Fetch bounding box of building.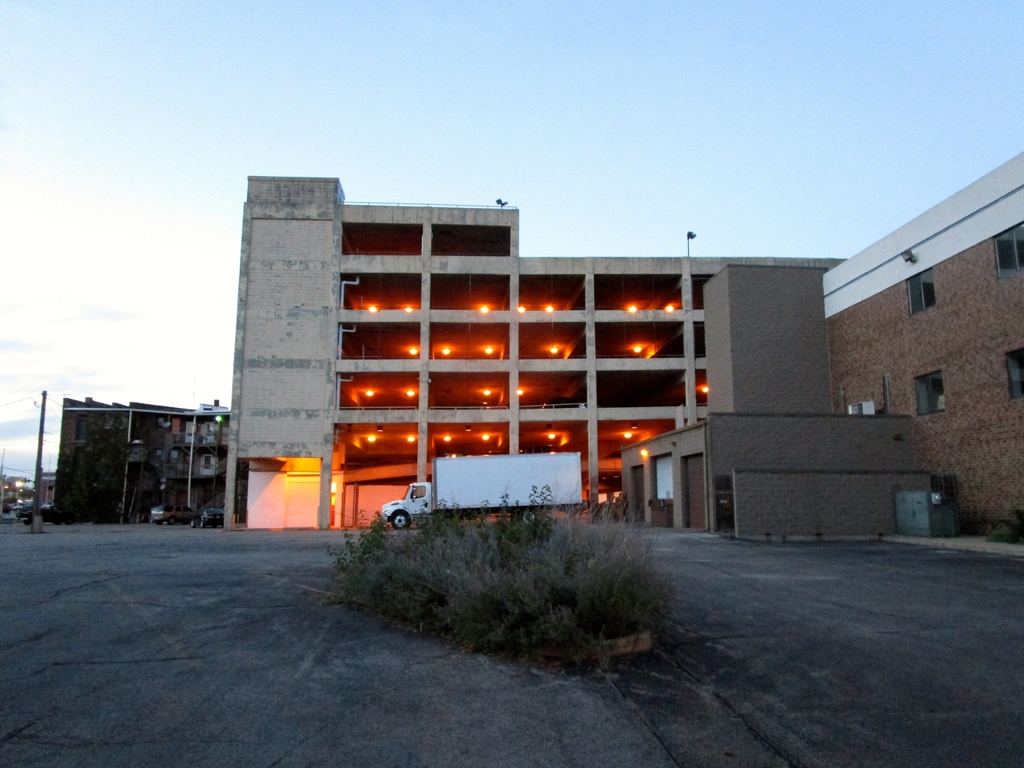
Bbox: {"x1": 619, "y1": 264, "x2": 931, "y2": 540}.
